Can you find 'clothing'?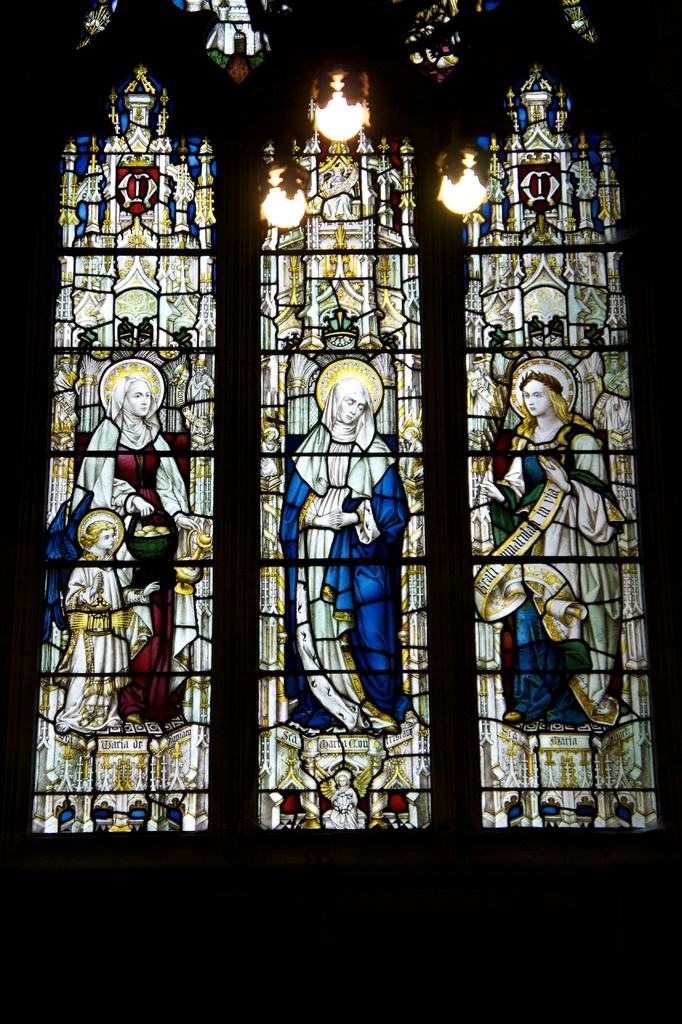
Yes, bounding box: [x1=70, y1=440, x2=197, y2=735].
